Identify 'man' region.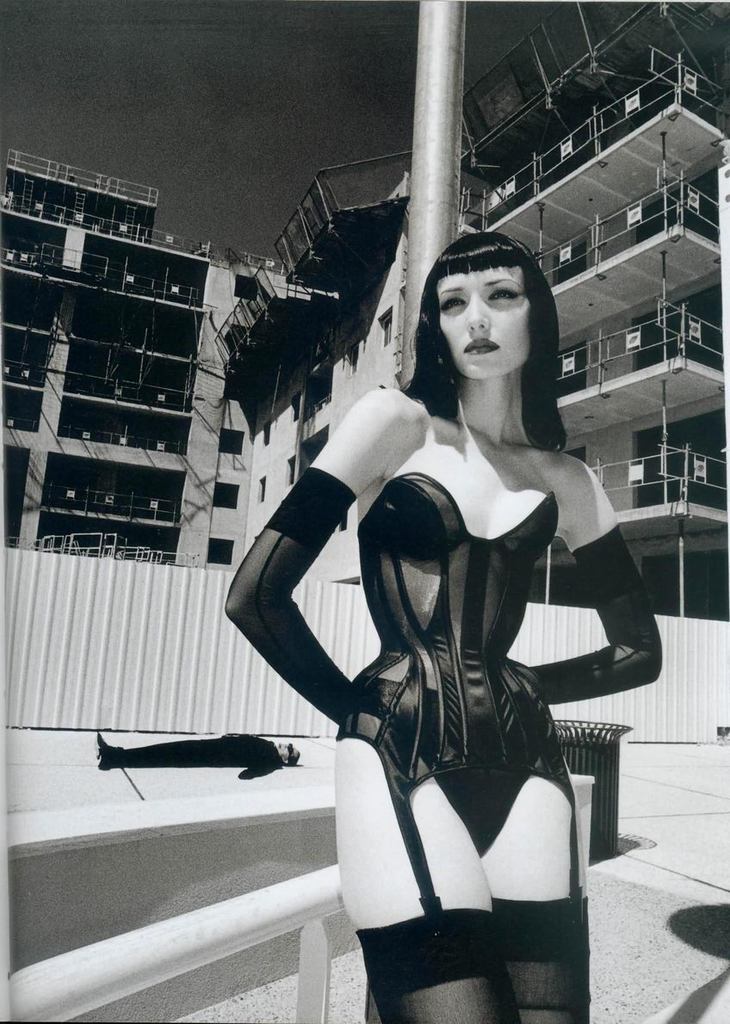
Region: 100/726/302/780.
